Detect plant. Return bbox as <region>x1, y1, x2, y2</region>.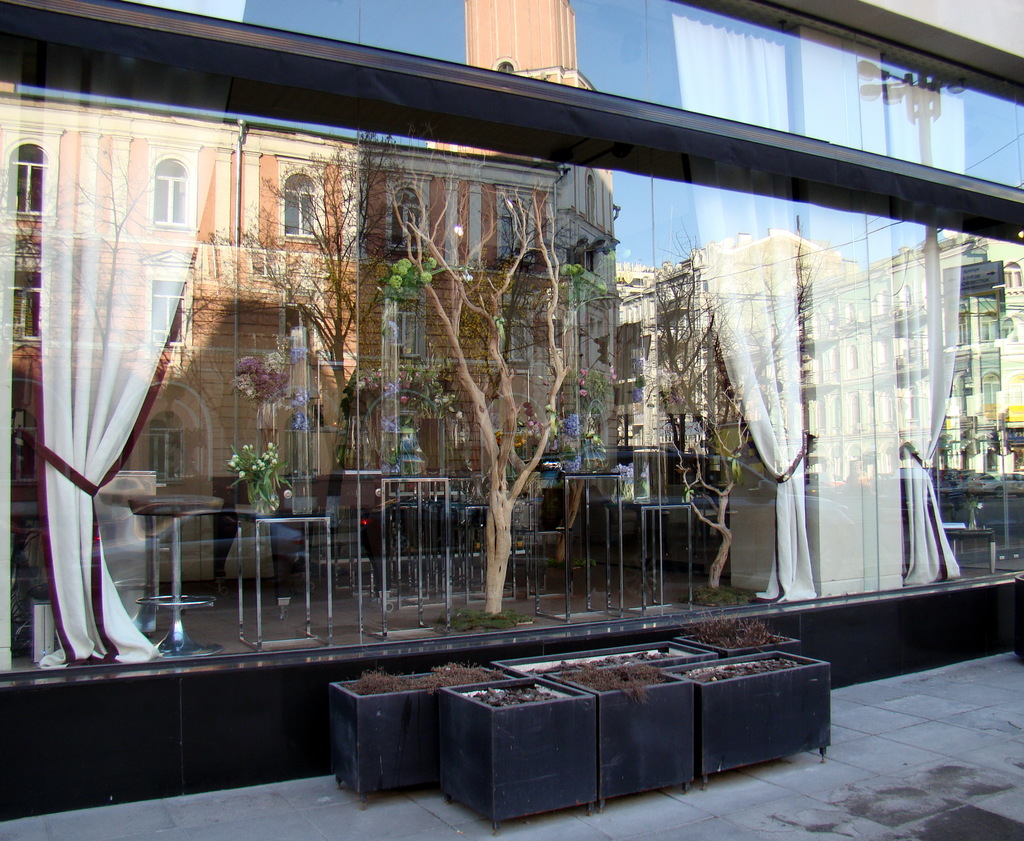
<region>565, 659, 648, 705</region>.
